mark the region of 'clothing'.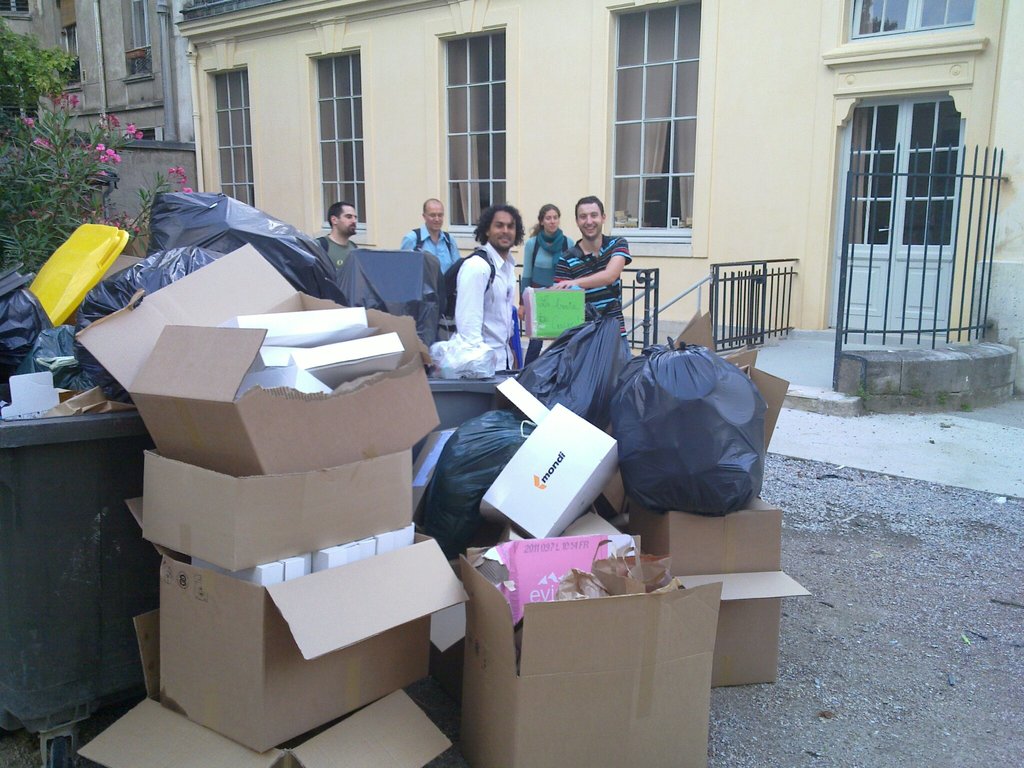
Region: x1=555 y1=229 x2=637 y2=339.
